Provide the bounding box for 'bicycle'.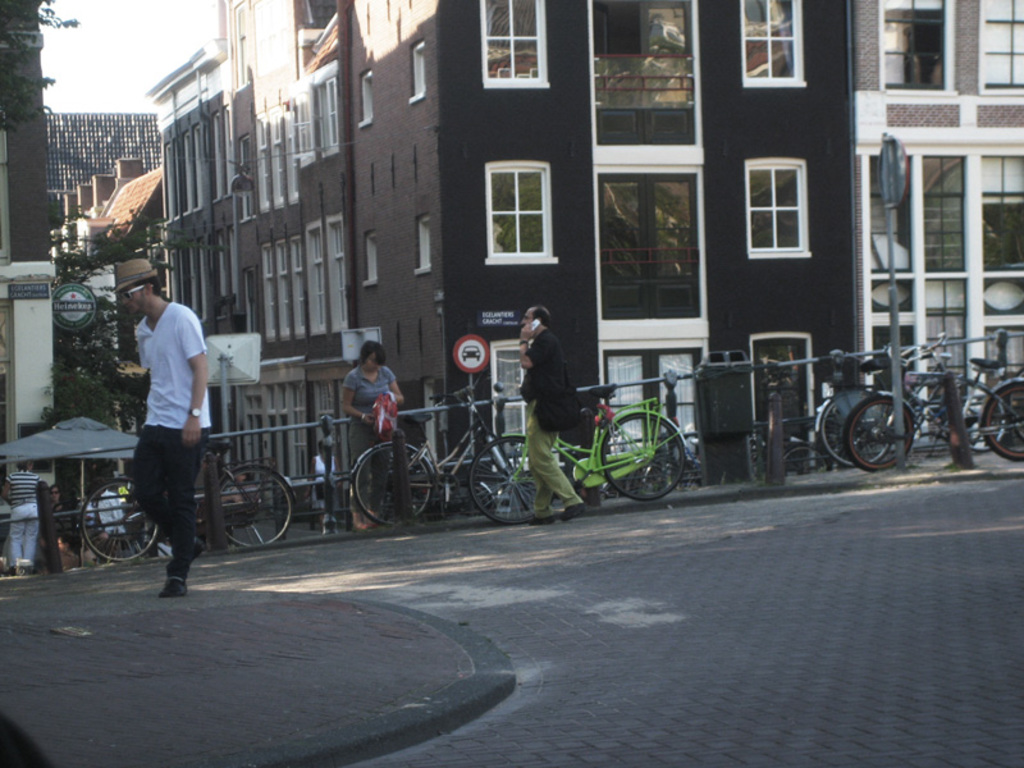
bbox=[351, 375, 553, 526].
